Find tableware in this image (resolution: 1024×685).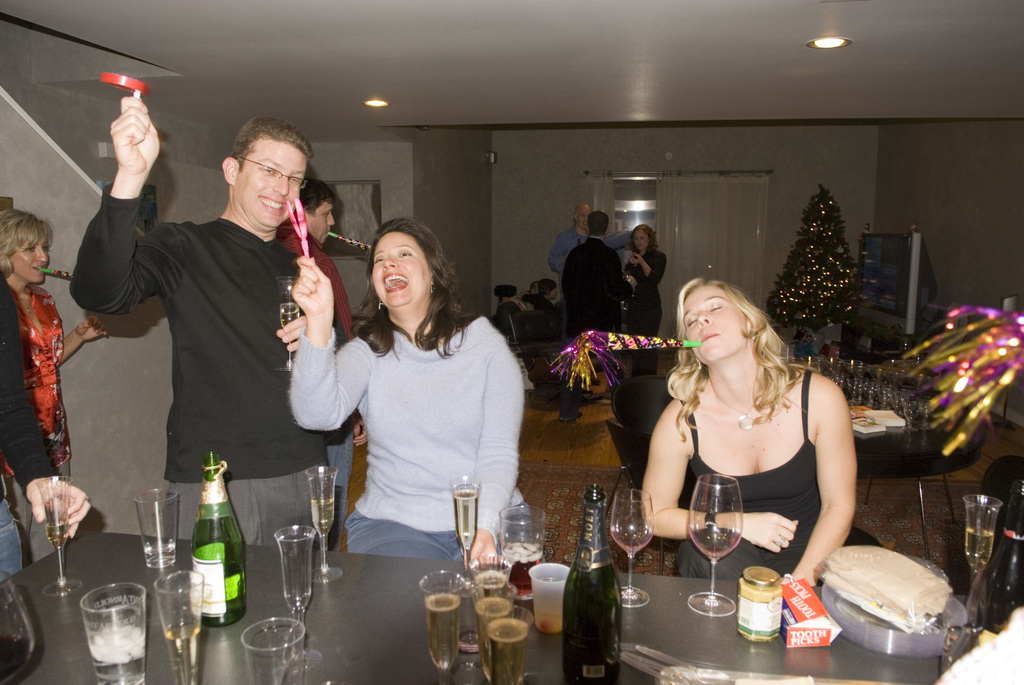
{"left": 470, "top": 553, "right": 520, "bottom": 684}.
